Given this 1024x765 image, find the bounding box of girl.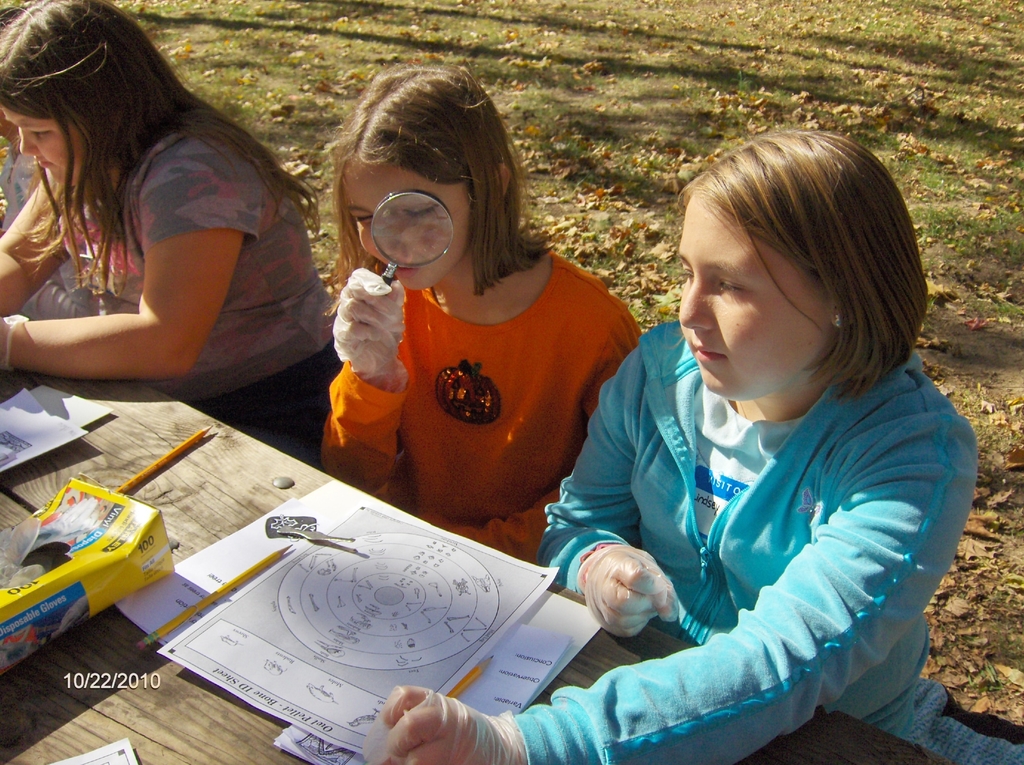
bbox=[0, 0, 333, 471].
